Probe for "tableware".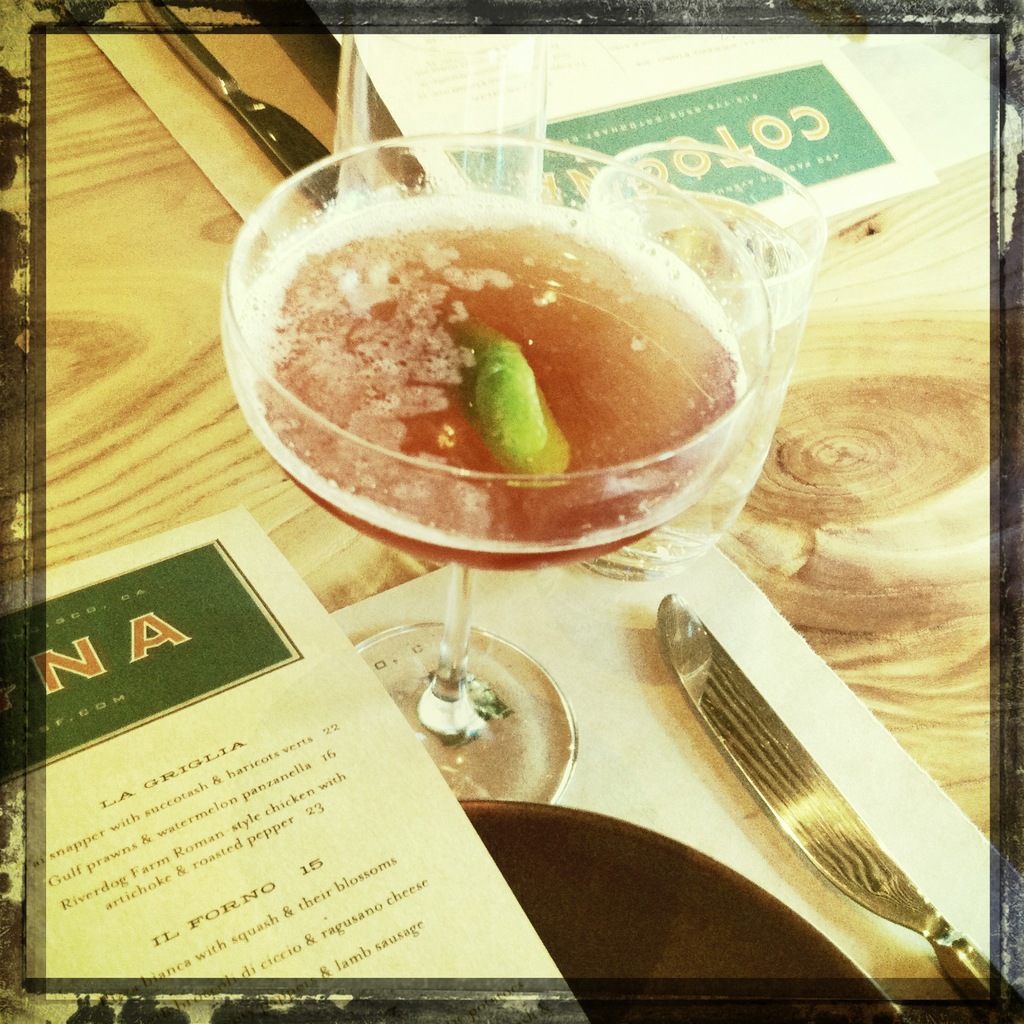
Probe result: [left=328, top=40, right=548, bottom=214].
